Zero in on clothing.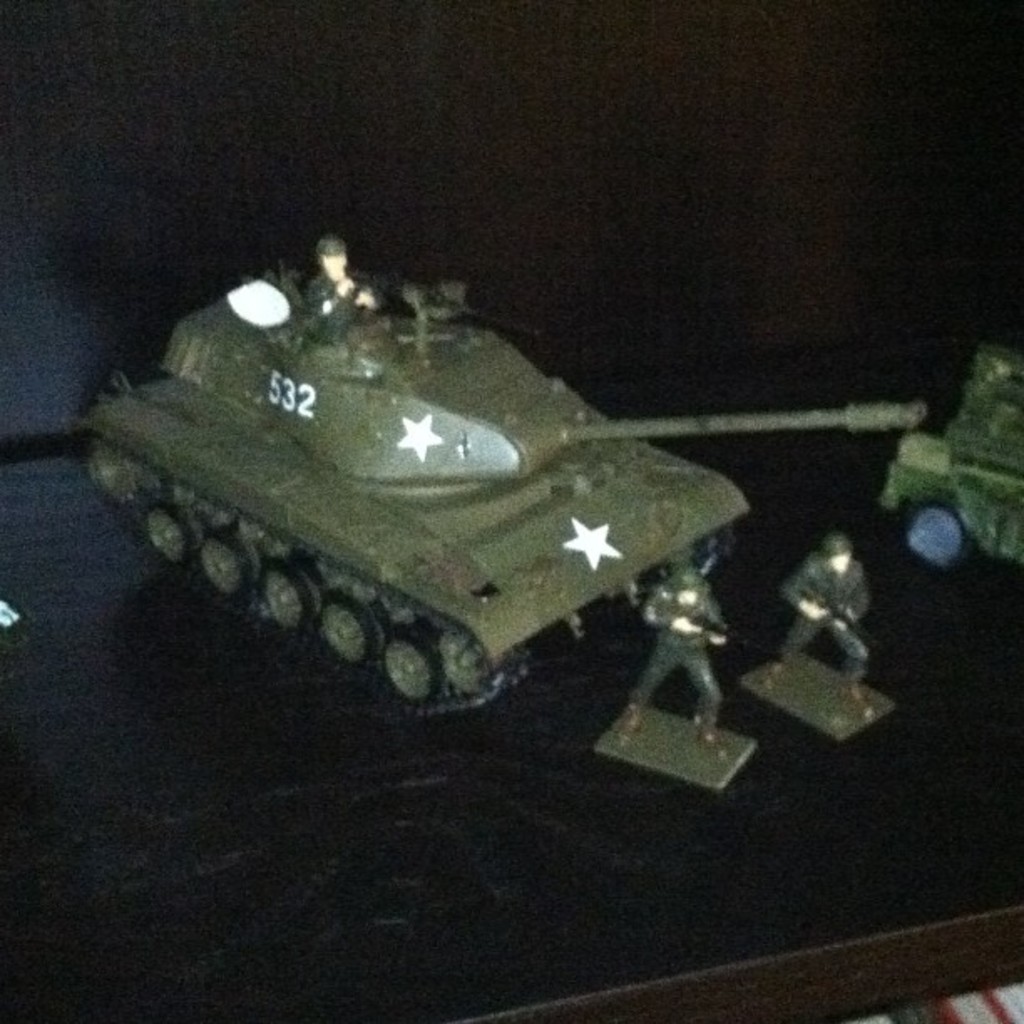
Zeroed in: pyautogui.locateOnScreen(979, 348, 1014, 413).
